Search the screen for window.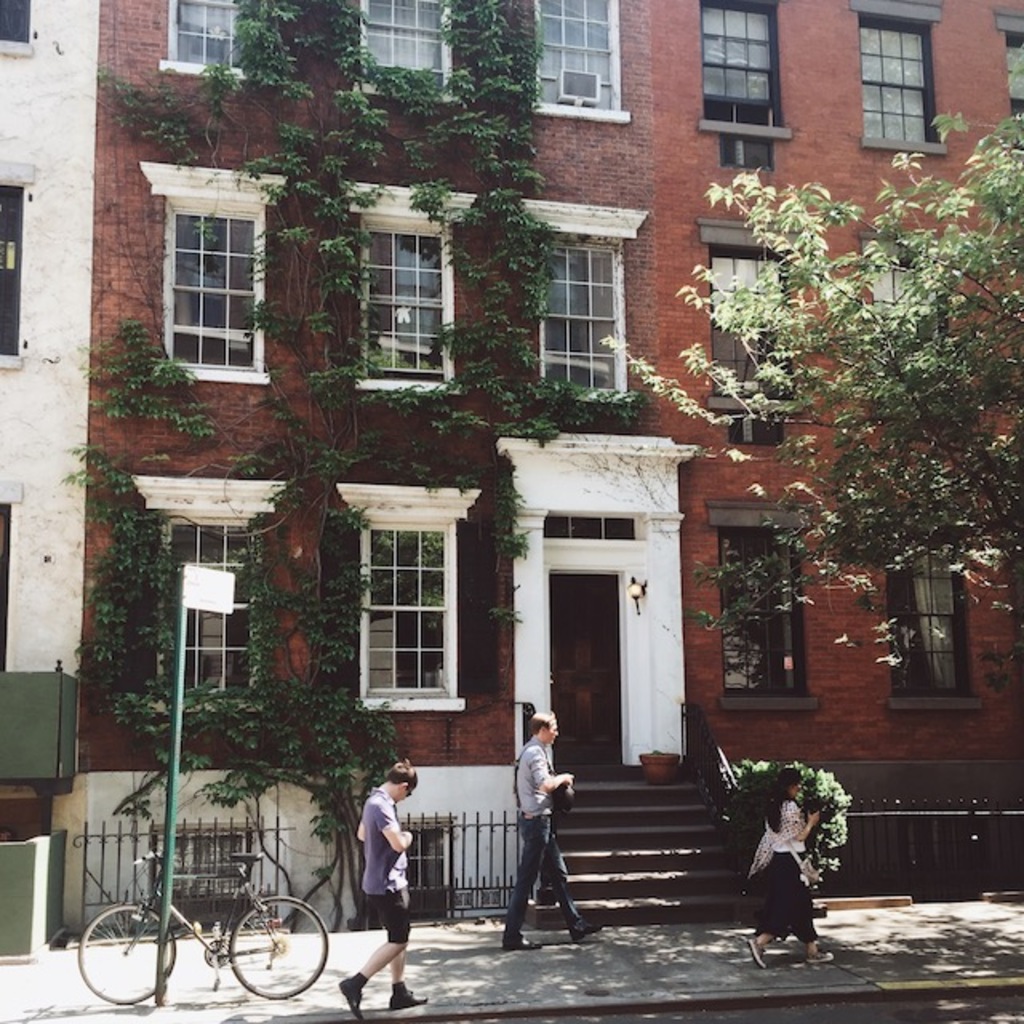
Found at crop(864, 243, 947, 344).
